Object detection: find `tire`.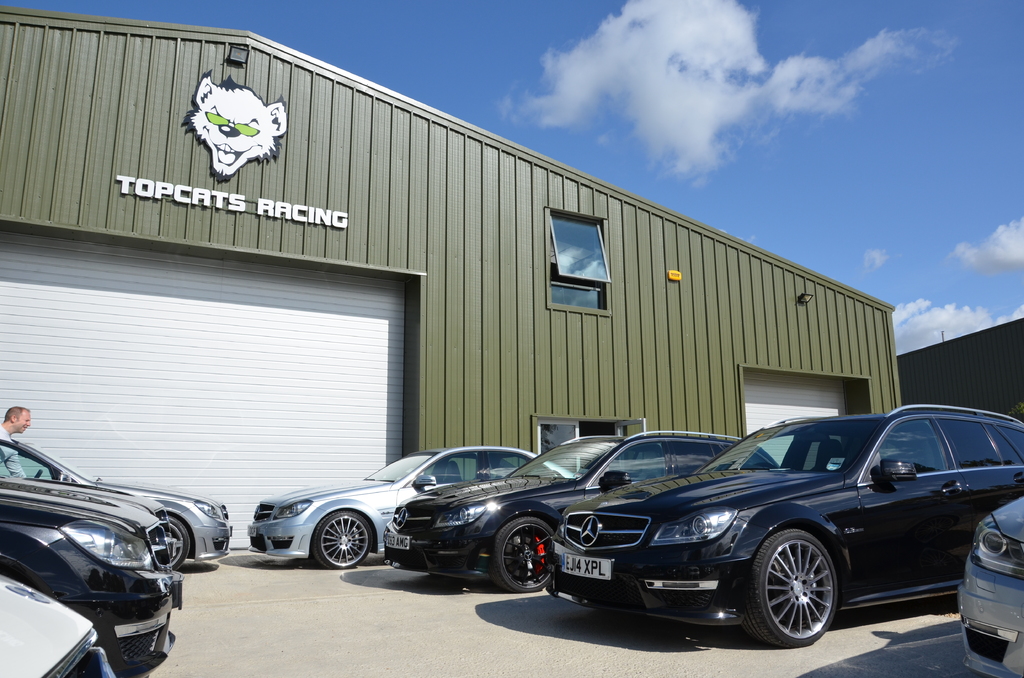
BBox(165, 517, 191, 569).
